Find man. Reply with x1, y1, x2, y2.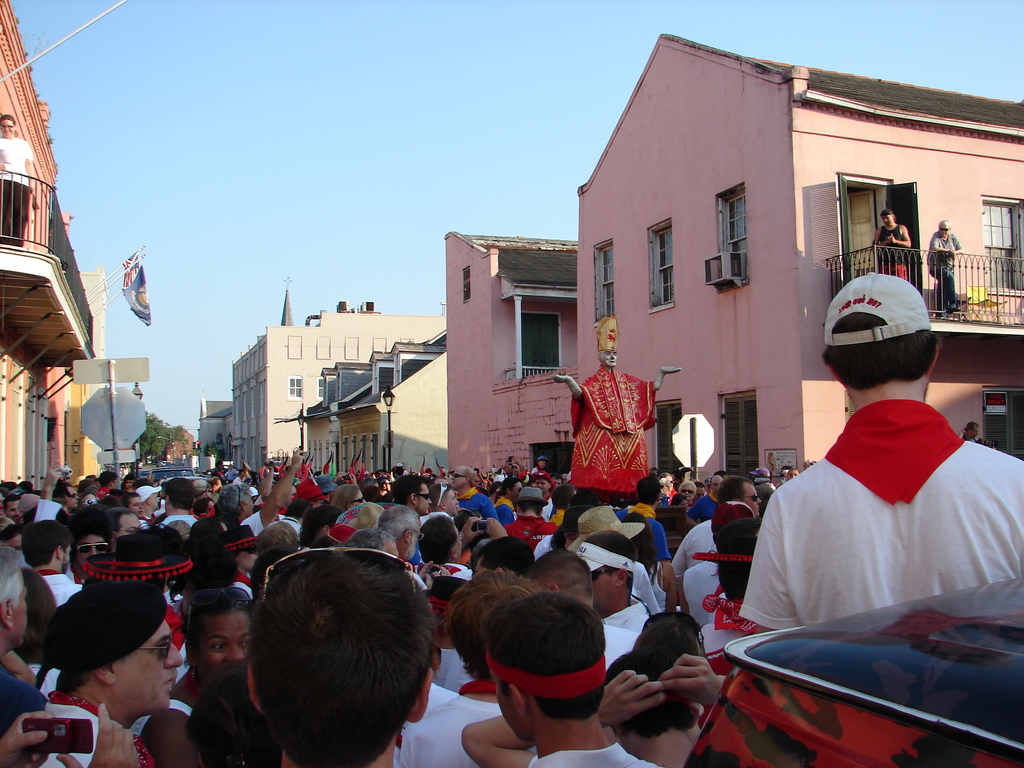
394, 472, 431, 513.
